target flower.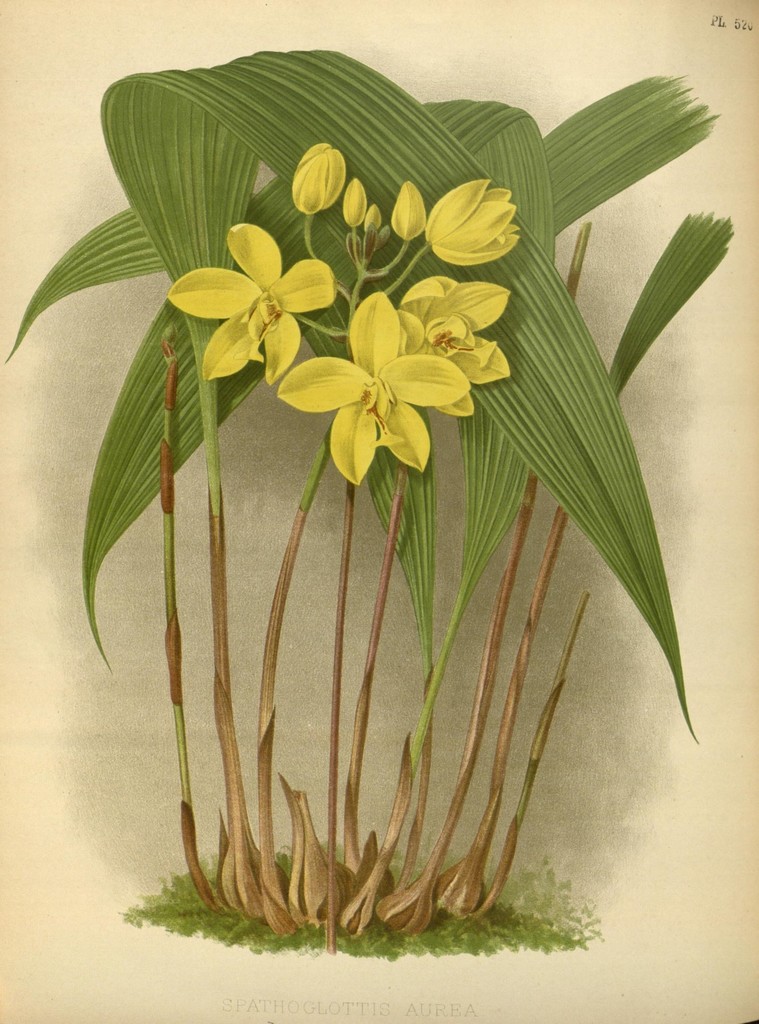
Target region: pyautogui.locateOnScreen(170, 220, 335, 386).
